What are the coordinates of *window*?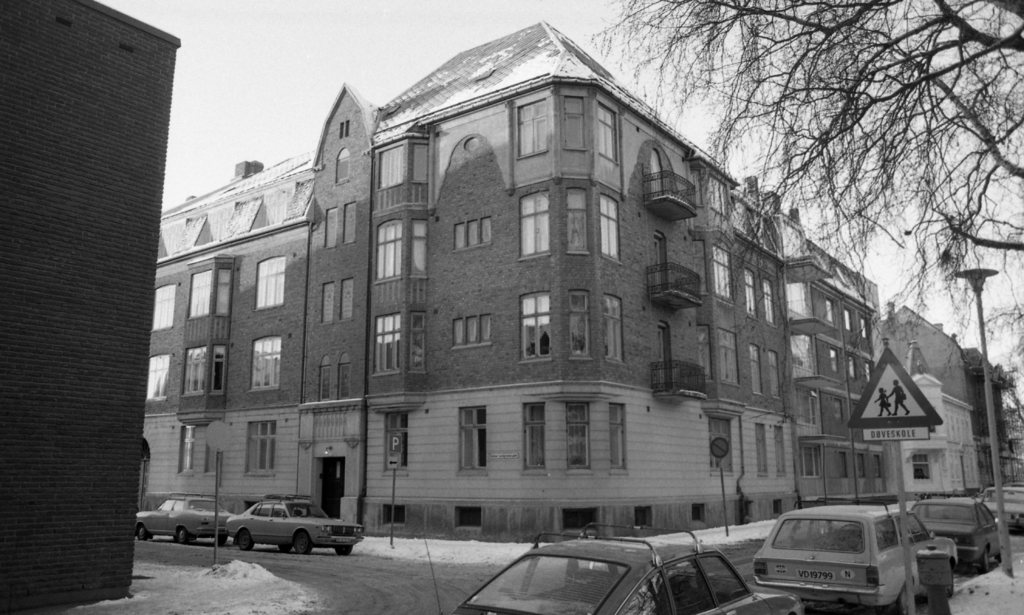
BBox(599, 190, 621, 270).
